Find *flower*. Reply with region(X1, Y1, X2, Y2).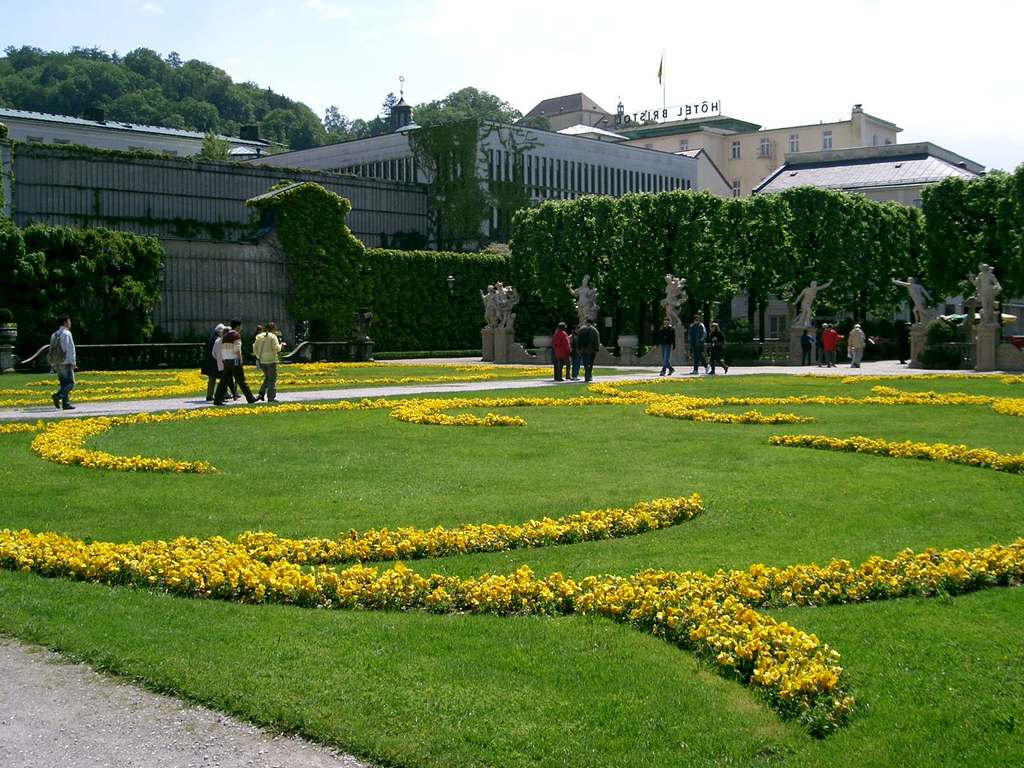
region(813, 665, 841, 694).
